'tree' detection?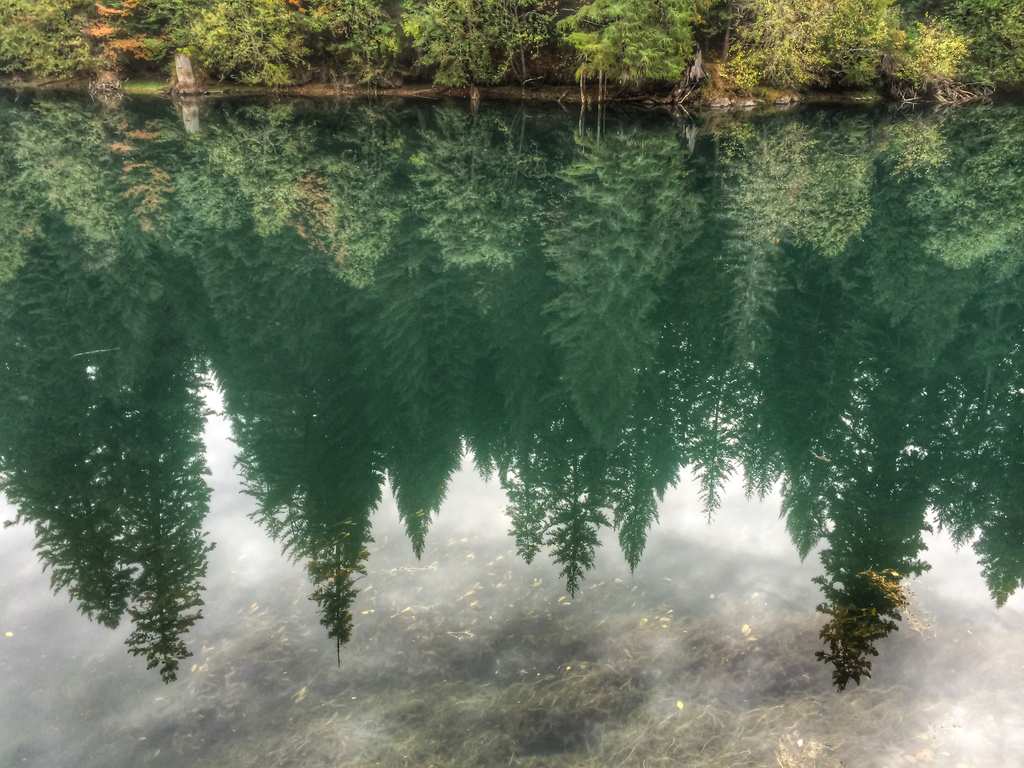
rect(322, 0, 410, 104)
